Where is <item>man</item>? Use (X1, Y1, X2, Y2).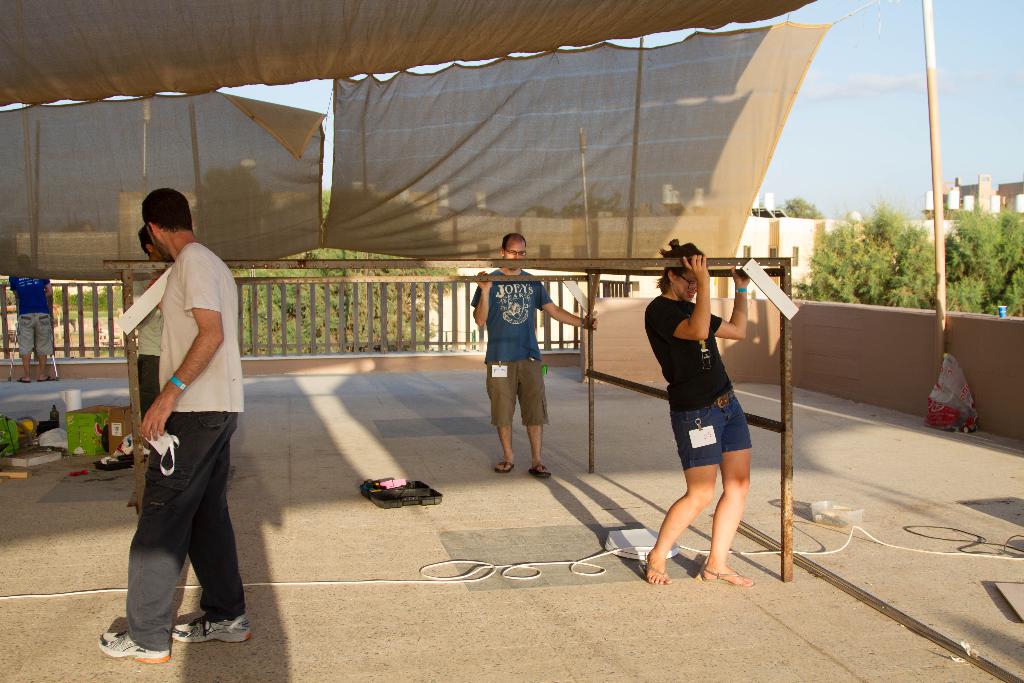
(134, 222, 177, 423).
